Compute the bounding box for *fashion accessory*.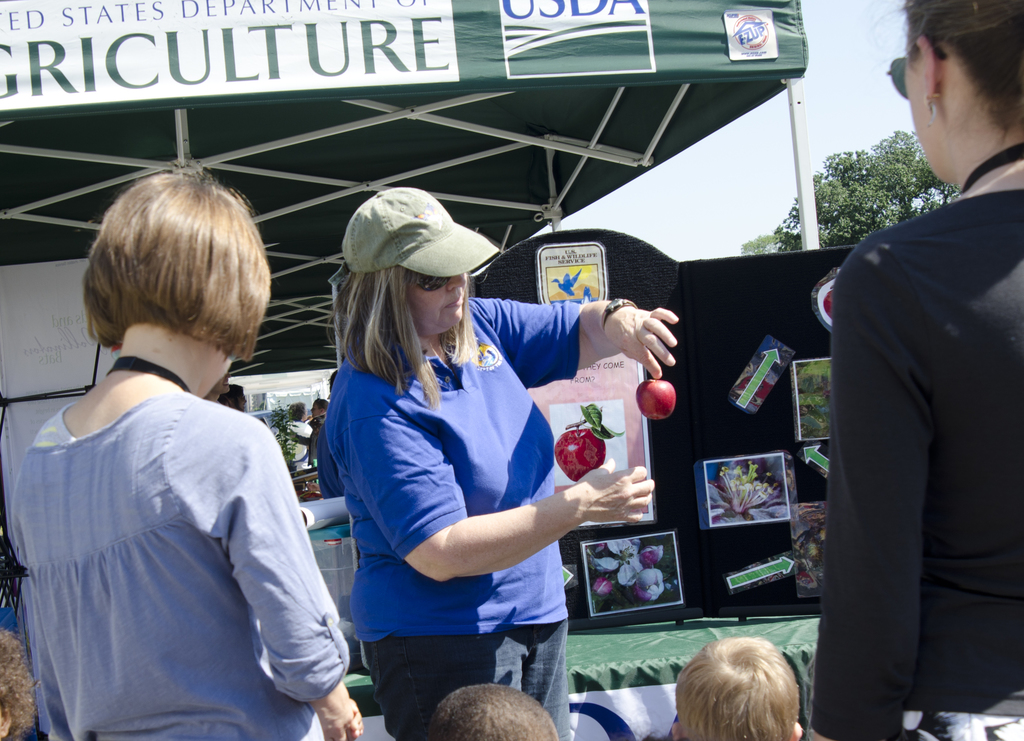
(888, 42, 951, 96).
